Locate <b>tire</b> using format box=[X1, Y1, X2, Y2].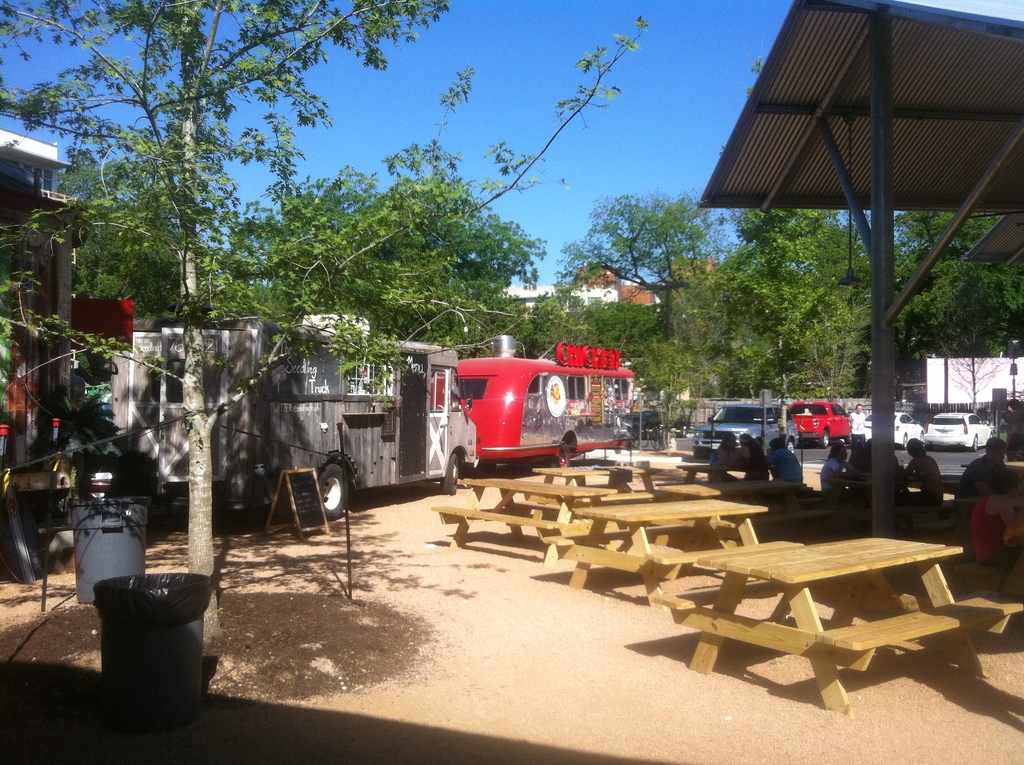
box=[440, 454, 459, 496].
